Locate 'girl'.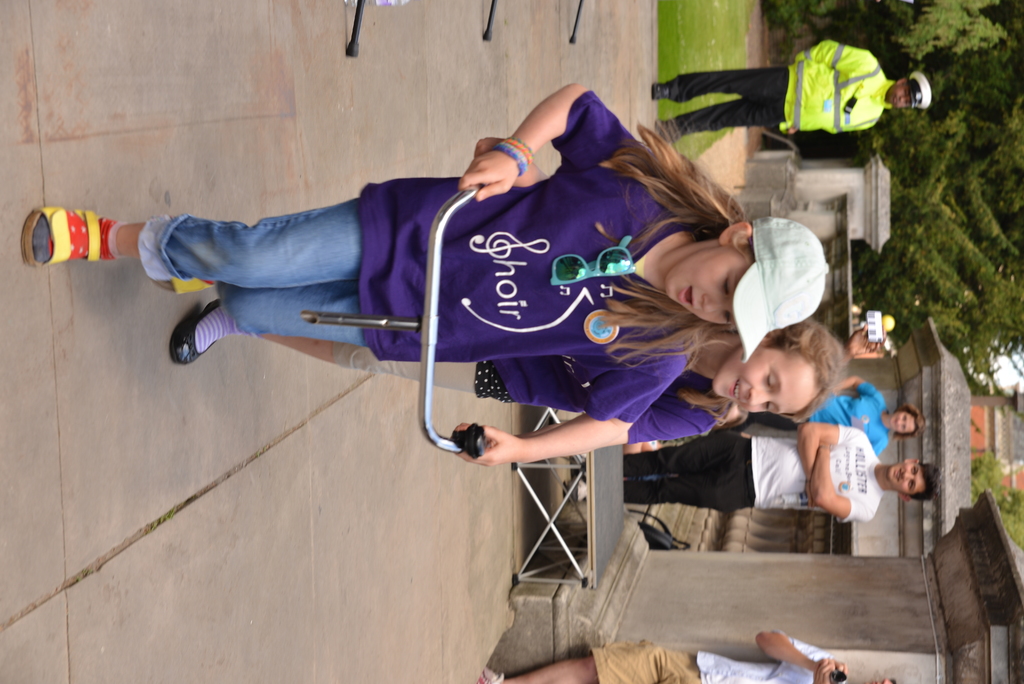
Bounding box: box=[21, 79, 828, 466].
